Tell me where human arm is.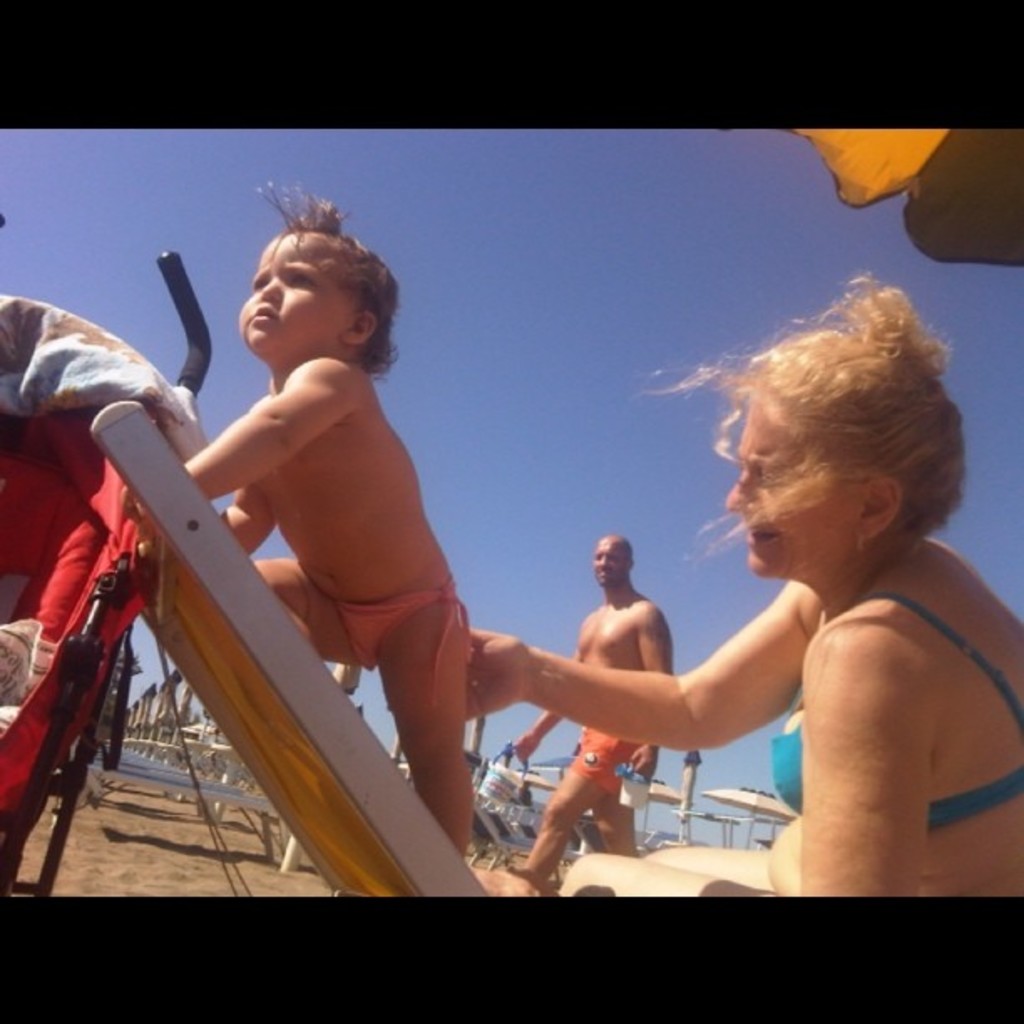
human arm is at <box>629,609,696,721</box>.
